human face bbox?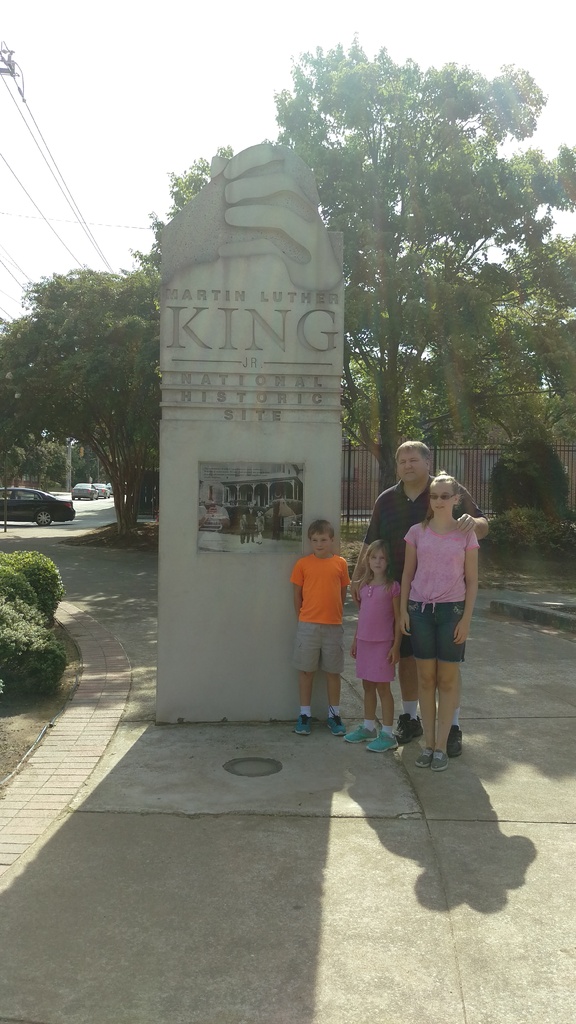
Rect(367, 547, 388, 573)
